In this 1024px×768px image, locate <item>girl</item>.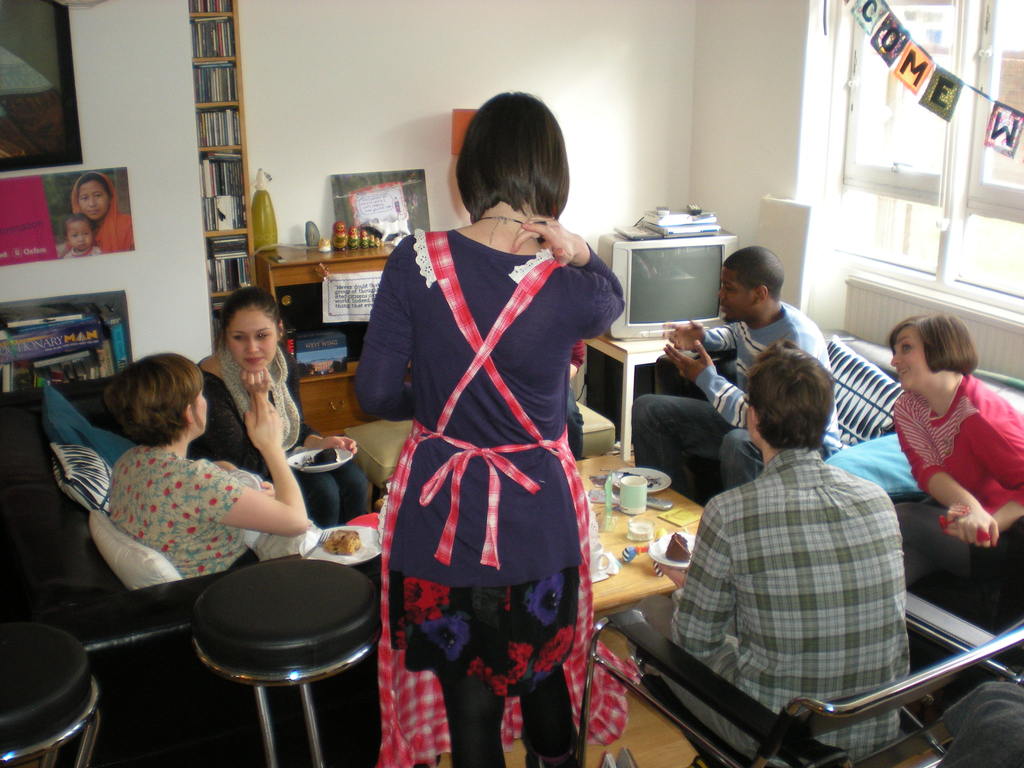
Bounding box: crop(349, 94, 627, 767).
